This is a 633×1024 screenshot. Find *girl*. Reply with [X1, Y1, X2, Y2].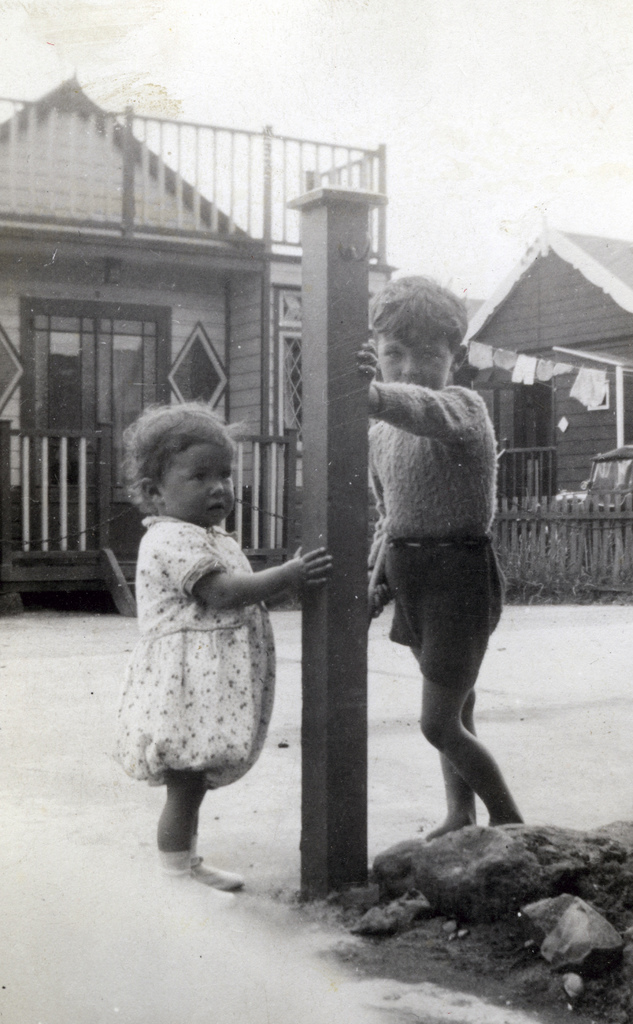
[120, 396, 334, 893].
